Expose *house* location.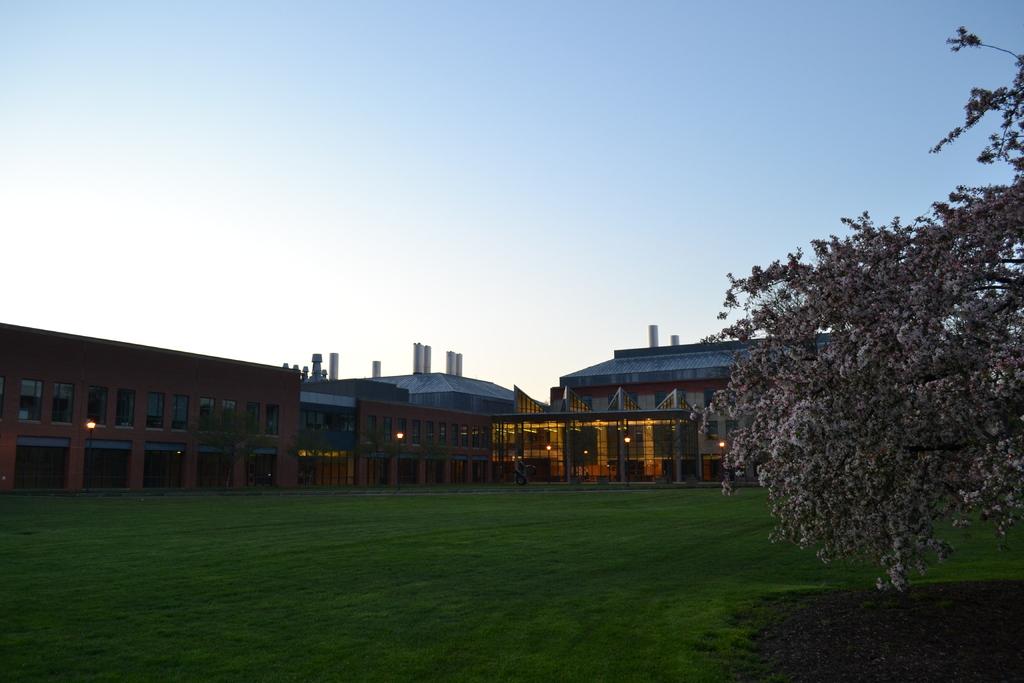
Exposed at x1=0, y1=329, x2=298, y2=499.
